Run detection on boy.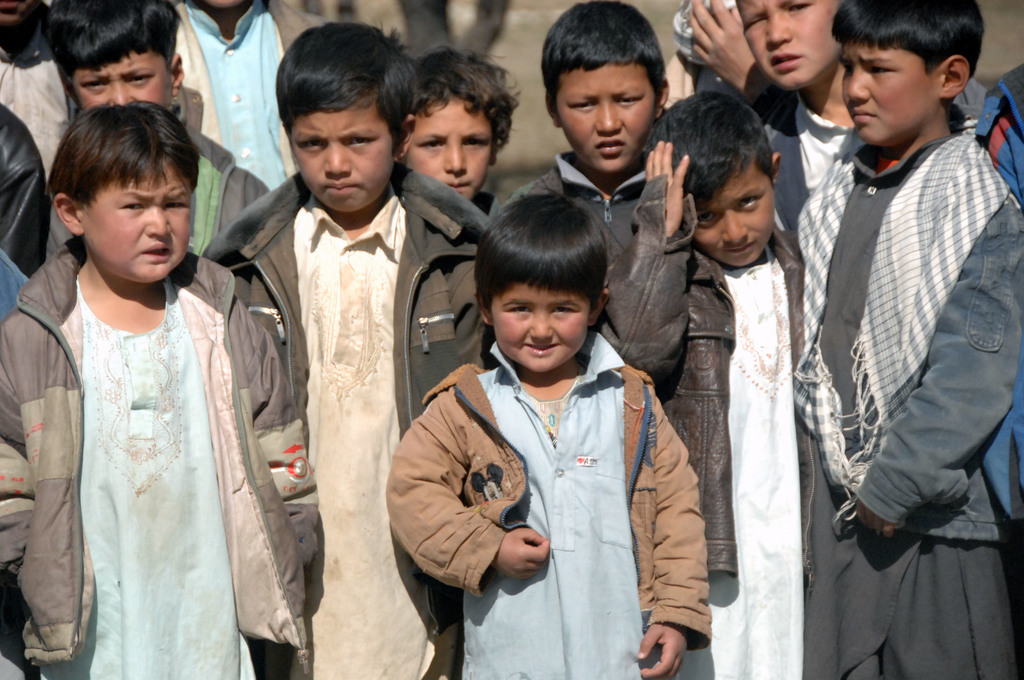
Result: box(199, 24, 503, 679).
